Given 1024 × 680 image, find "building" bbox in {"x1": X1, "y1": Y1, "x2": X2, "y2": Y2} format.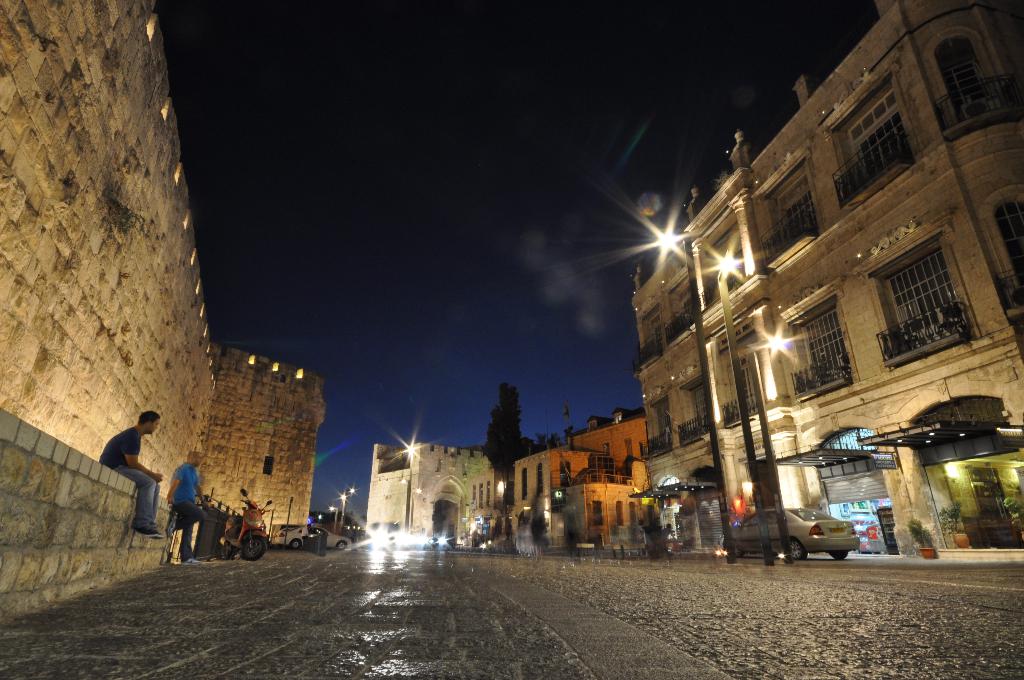
{"x1": 0, "y1": 0, "x2": 326, "y2": 609}.
